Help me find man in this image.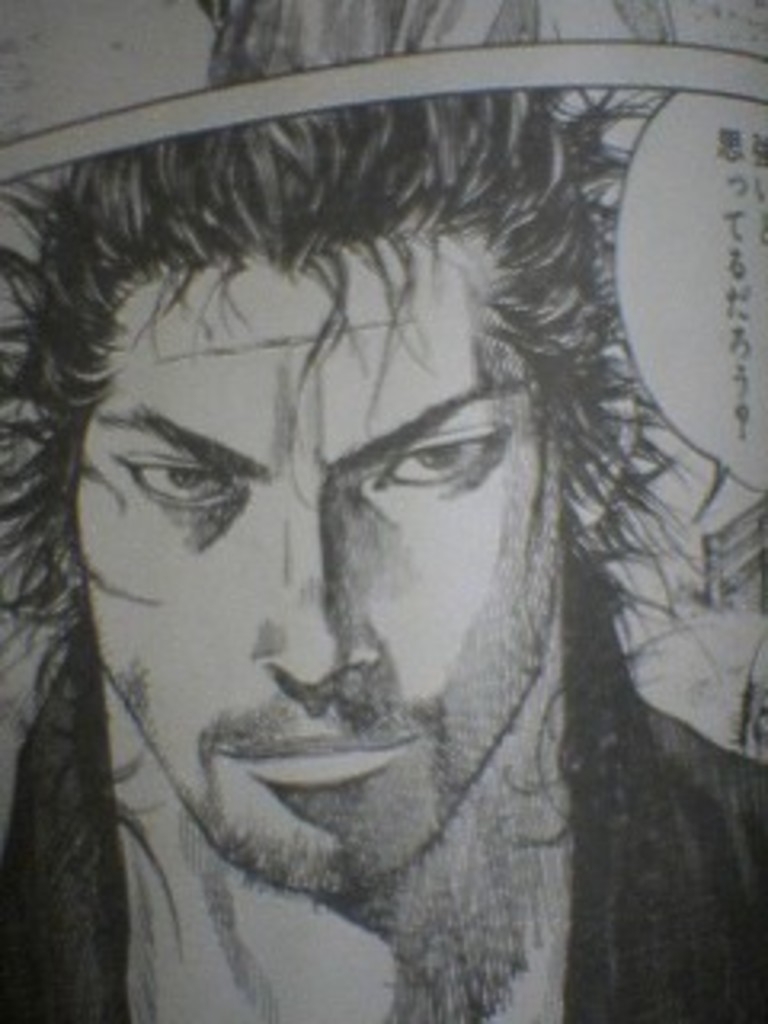
Found it: box=[0, 93, 767, 1011].
